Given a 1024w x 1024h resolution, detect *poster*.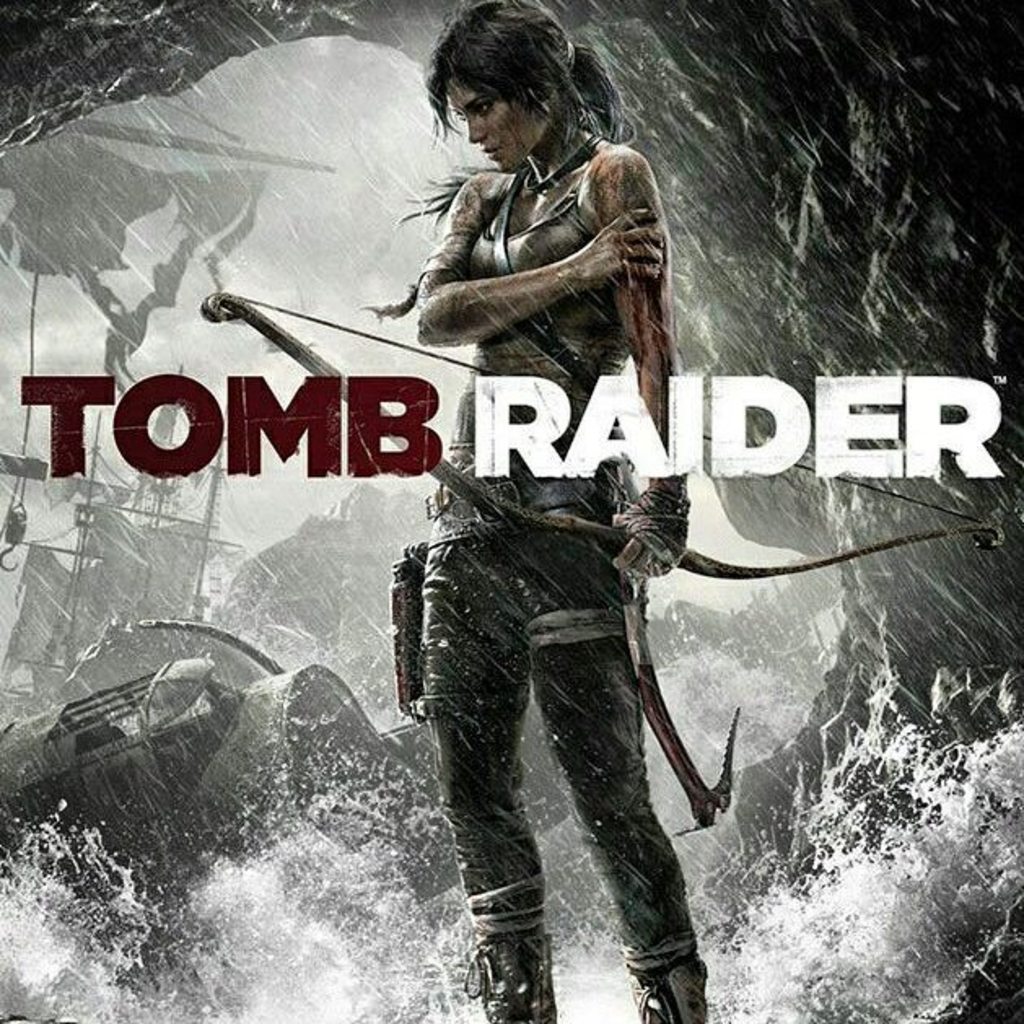
[left=0, top=0, right=1022, bottom=1022].
